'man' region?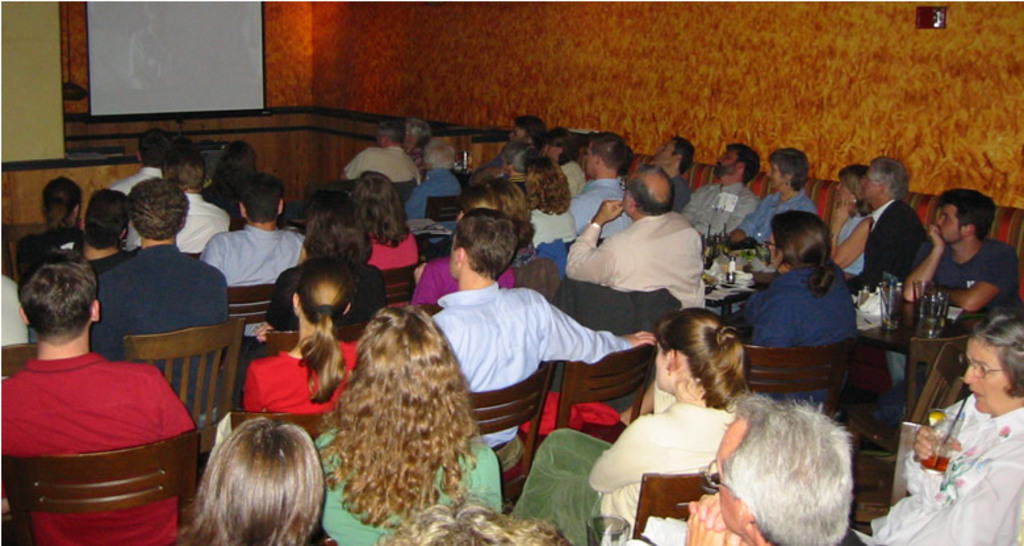
region(0, 262, 195, 543)
